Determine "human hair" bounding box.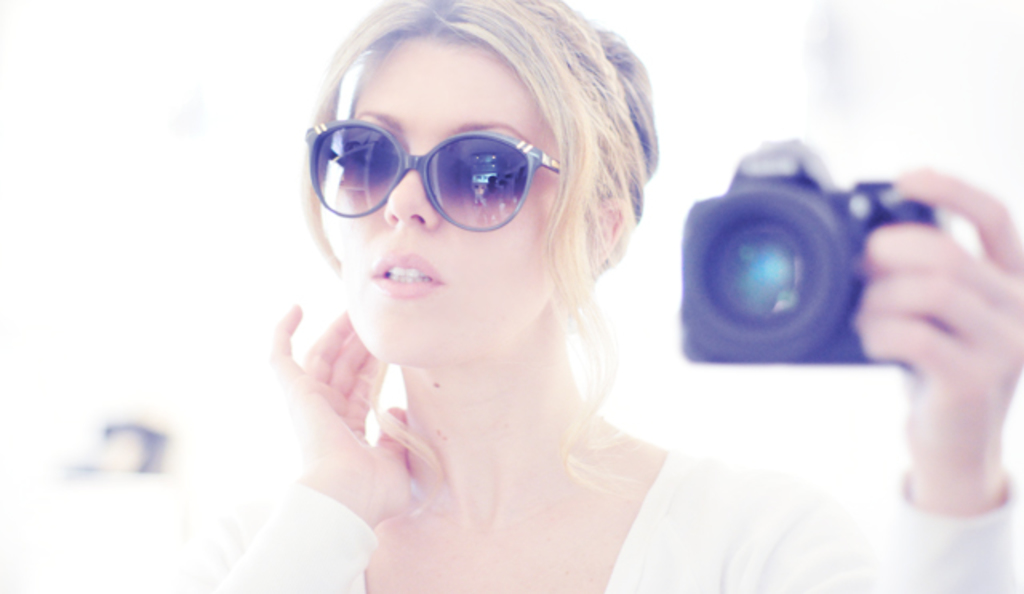
Determined: <box>274,0,674,592</box>.
